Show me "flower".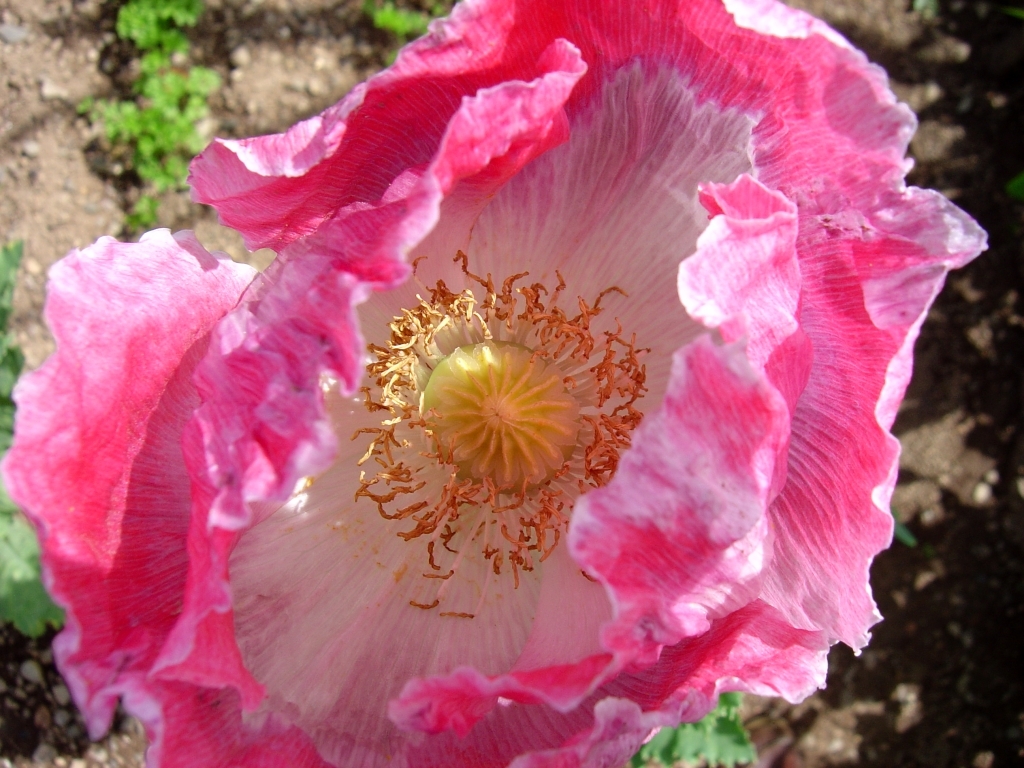
"flower" is here: 17:15:995:767.
